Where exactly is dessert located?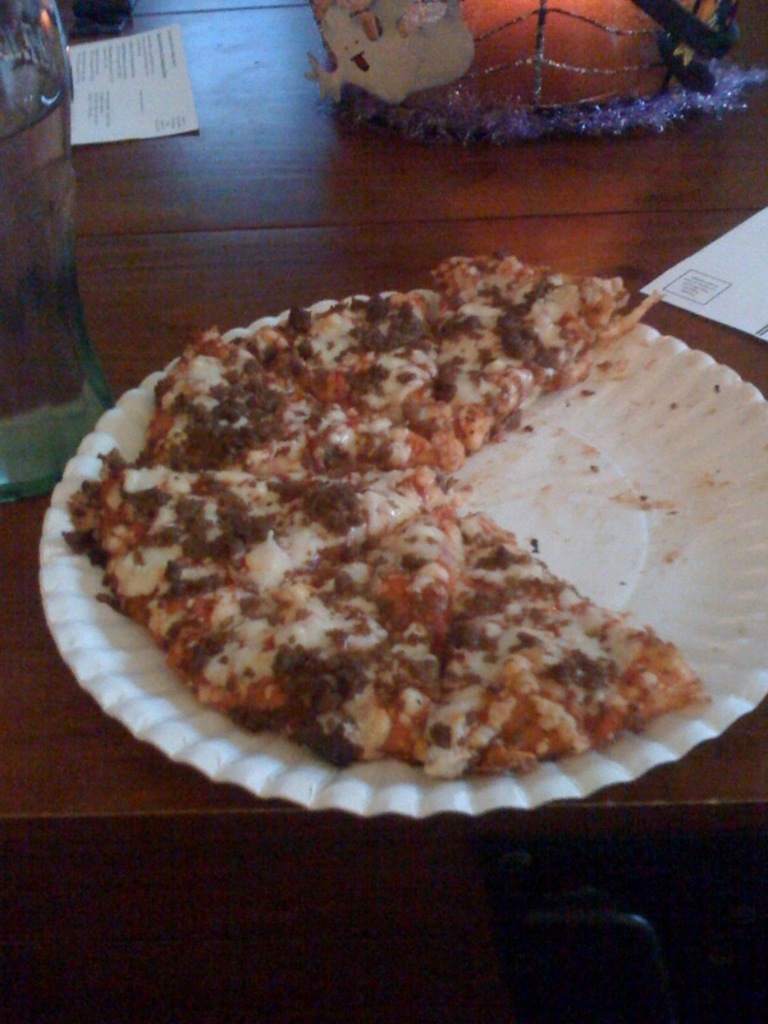
Its bounding box is [63, 252, 717, 773].
